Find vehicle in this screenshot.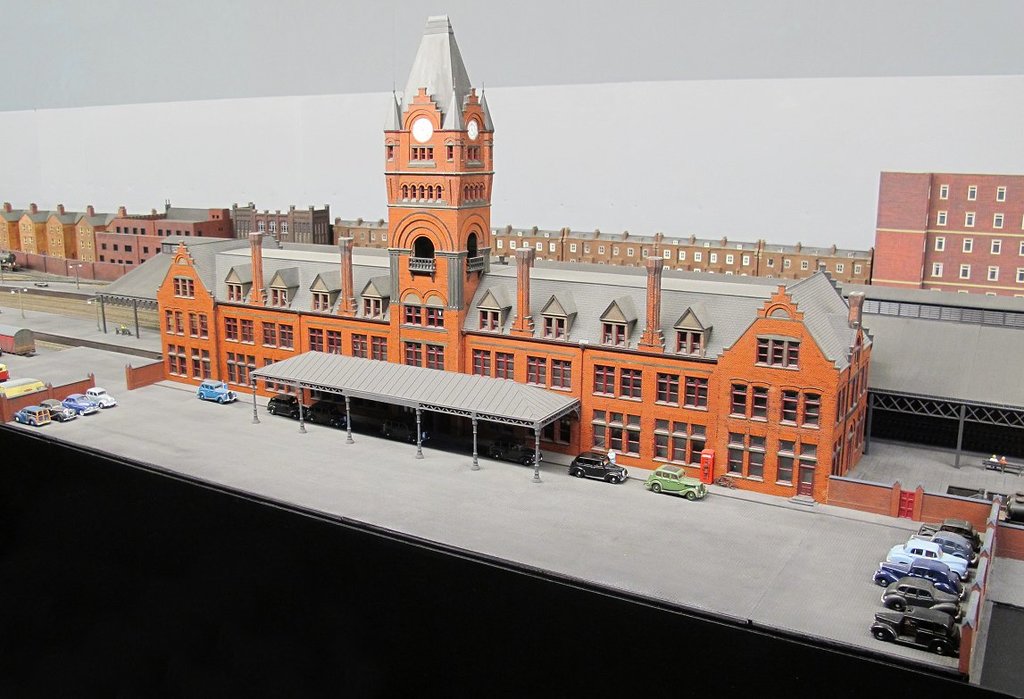
The bounding box for vehicle is locate(198, 373, 239, 403).
